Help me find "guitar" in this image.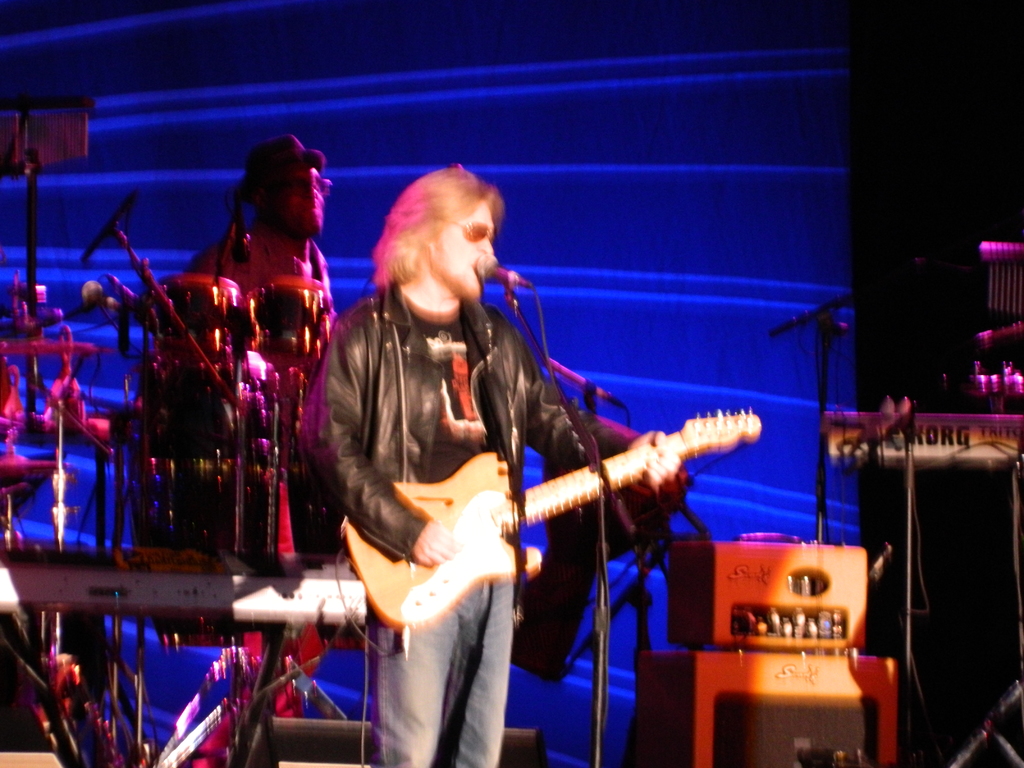
Found it: crop(335, 409, 770, 653).
